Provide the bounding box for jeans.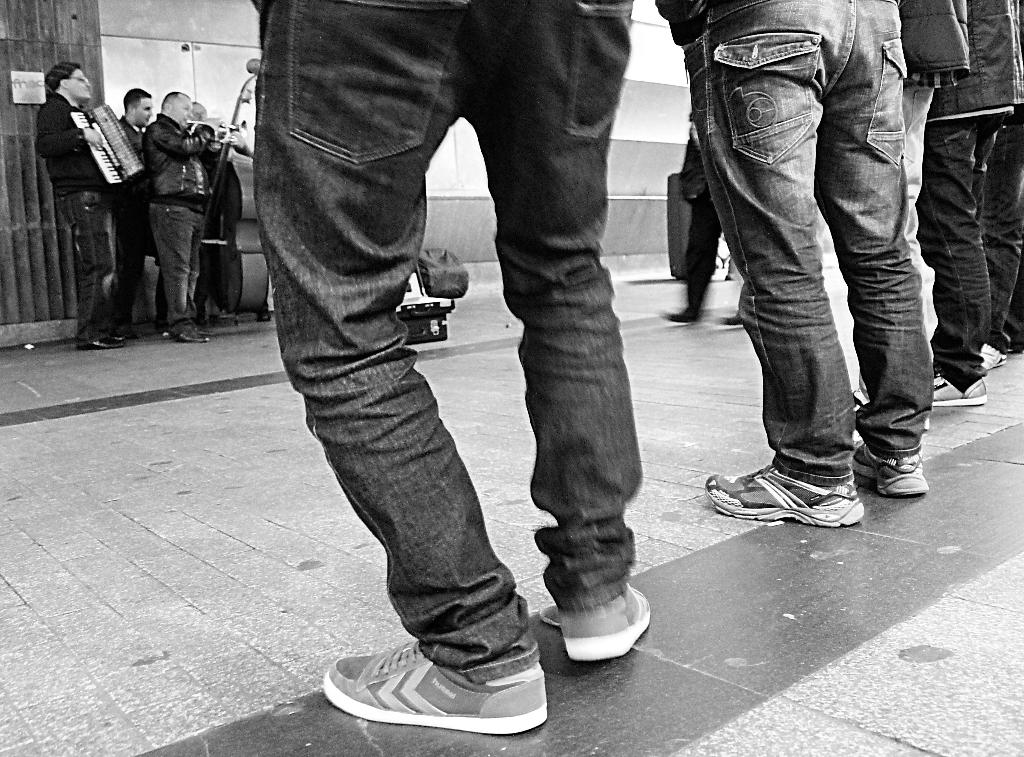
[674,0,934,465].
